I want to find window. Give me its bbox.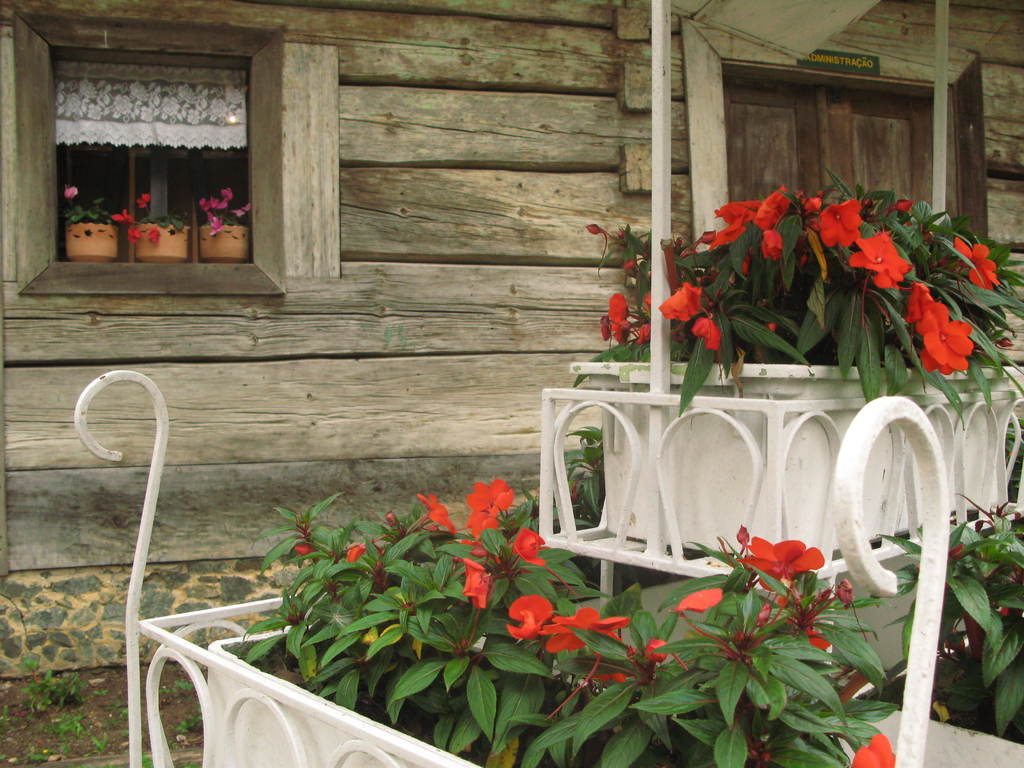
box(57, 36, 253, 262).
